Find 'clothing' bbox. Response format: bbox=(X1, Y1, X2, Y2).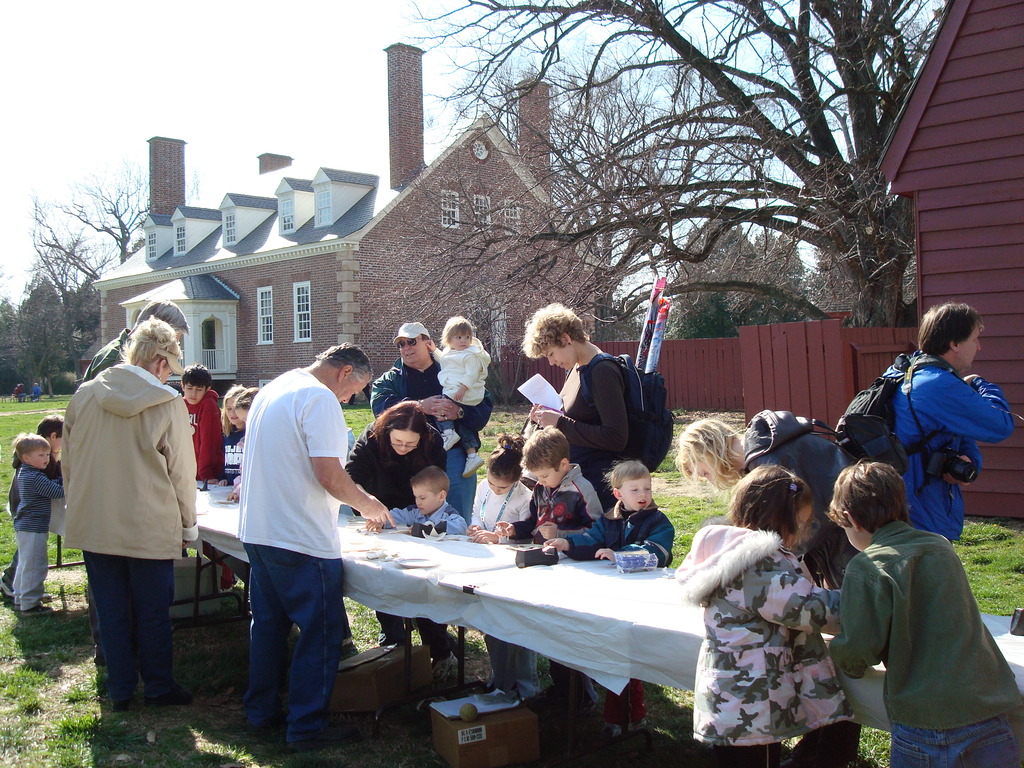
bbox=(12, 464, 68, 608).
